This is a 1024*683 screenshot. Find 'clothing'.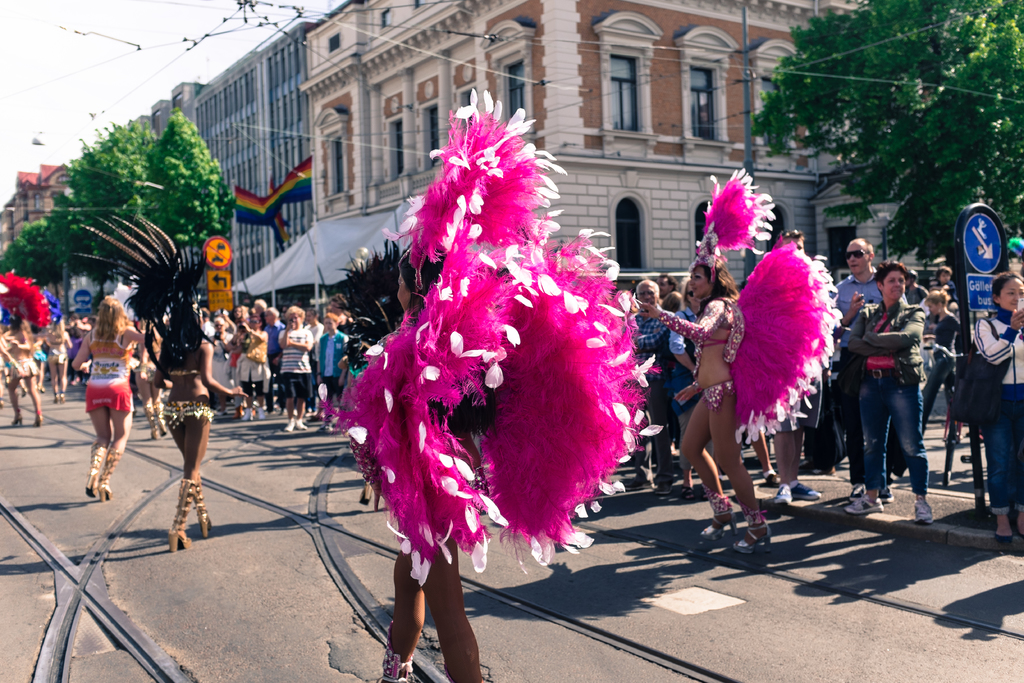
Bounding box: [left=853, top=236, right=947, bottom=507].
